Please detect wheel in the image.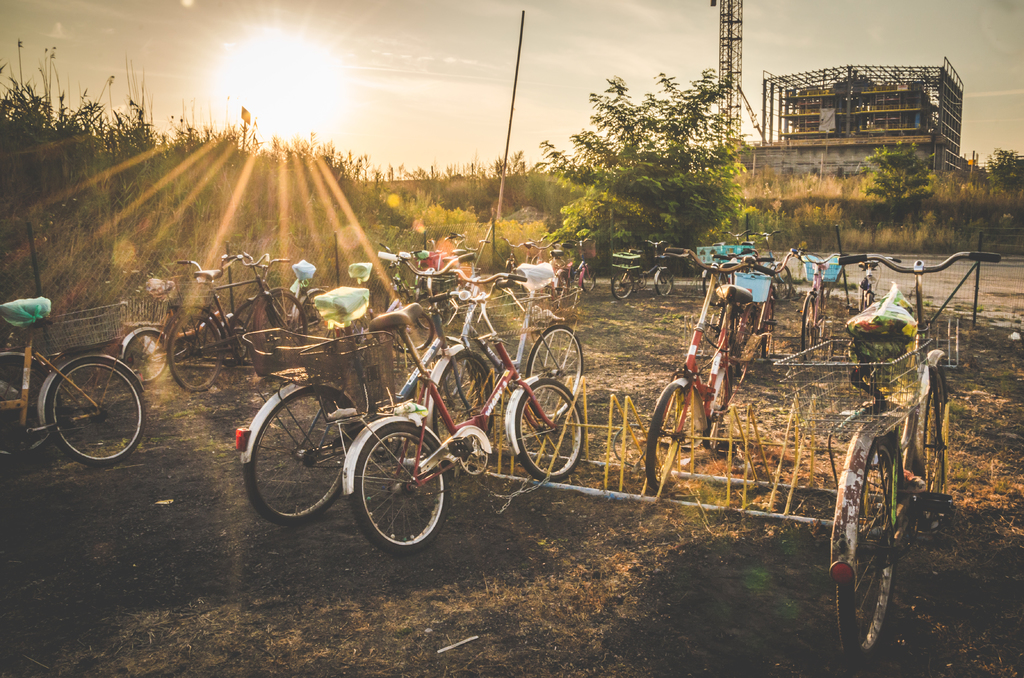
{"left": 262, "top": 285, "right": 305, "bottom": 353}.
